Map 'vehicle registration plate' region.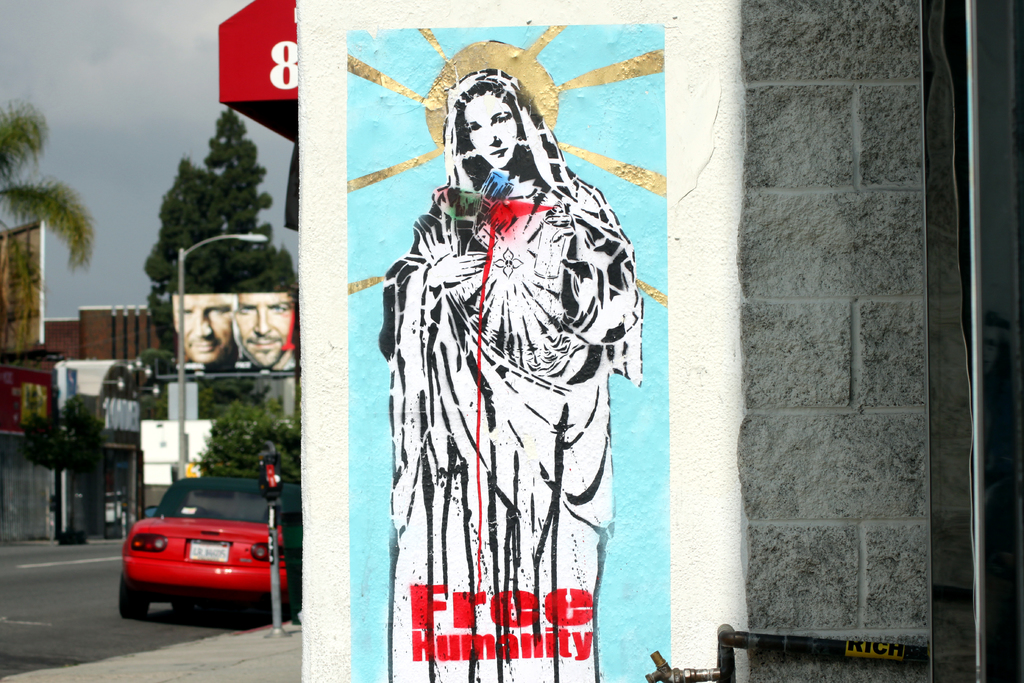
Mapped to bbox=[189, 539, 229, 564].
